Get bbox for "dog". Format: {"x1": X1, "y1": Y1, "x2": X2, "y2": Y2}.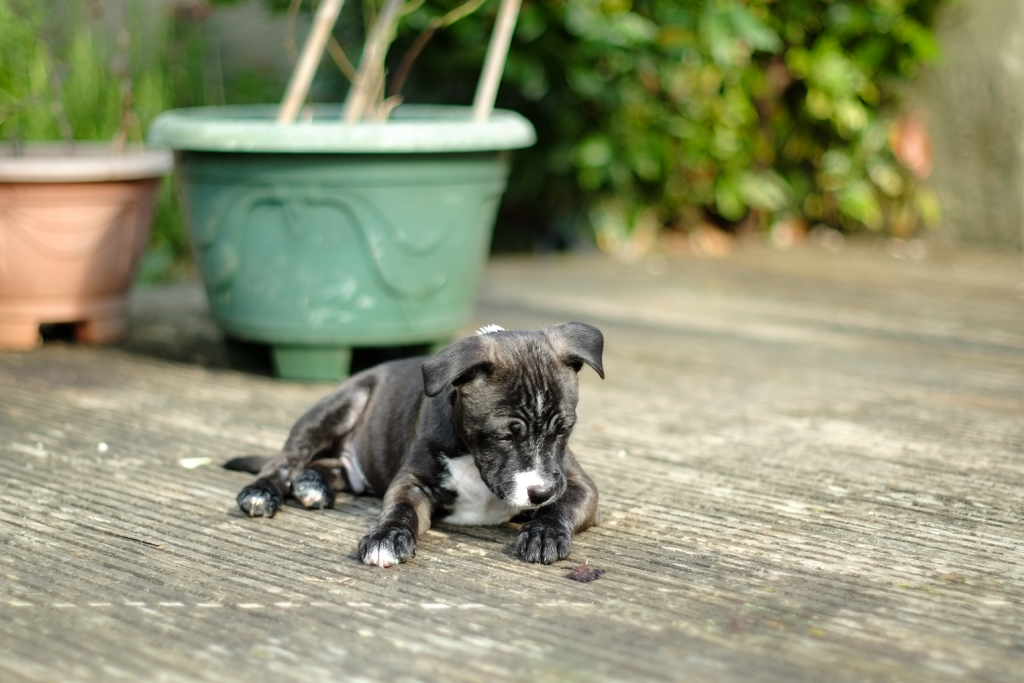
{"x1": 216, "y1": 320, "x2": 608, "y2": 570}.
